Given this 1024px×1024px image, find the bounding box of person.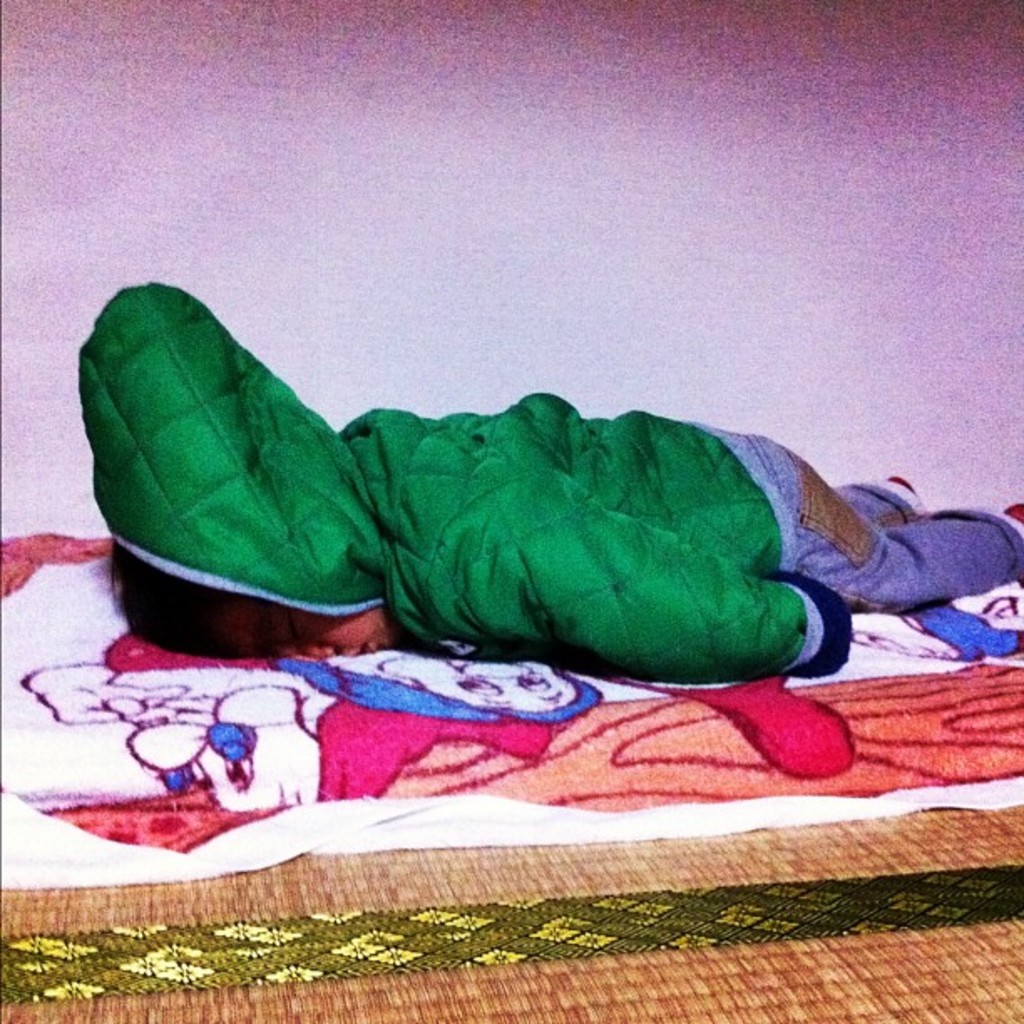
{"x1": 69, "y1": 276, "x2": 1022, "y2": 674}.
